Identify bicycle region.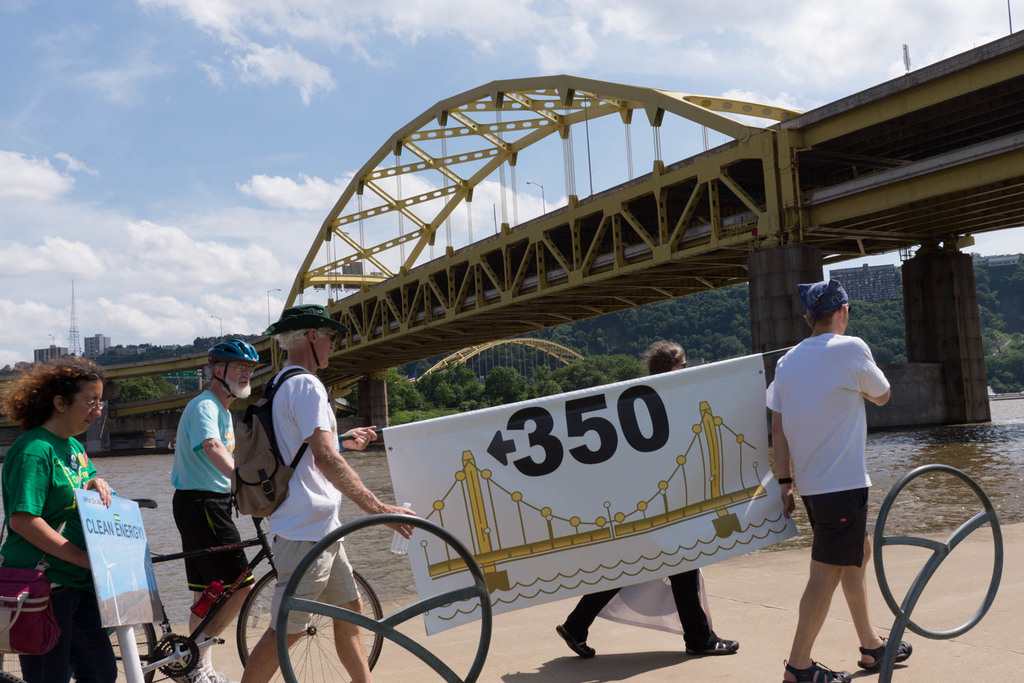
Region: detection(0, 465, 393, 682).
